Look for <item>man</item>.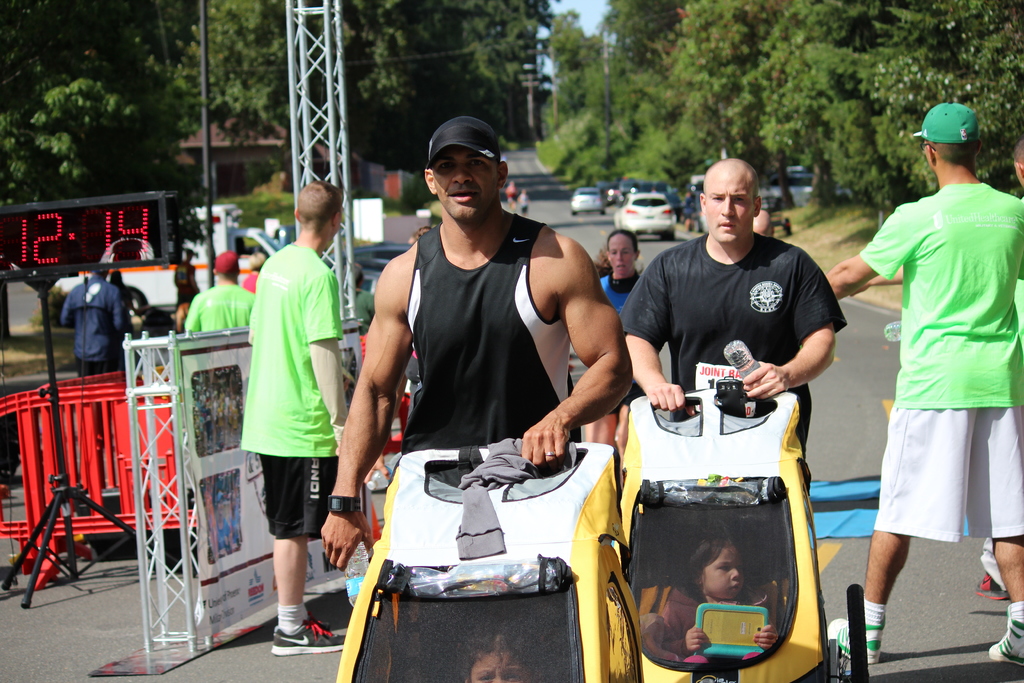
Found: box(970, 139, 1023, 599).
